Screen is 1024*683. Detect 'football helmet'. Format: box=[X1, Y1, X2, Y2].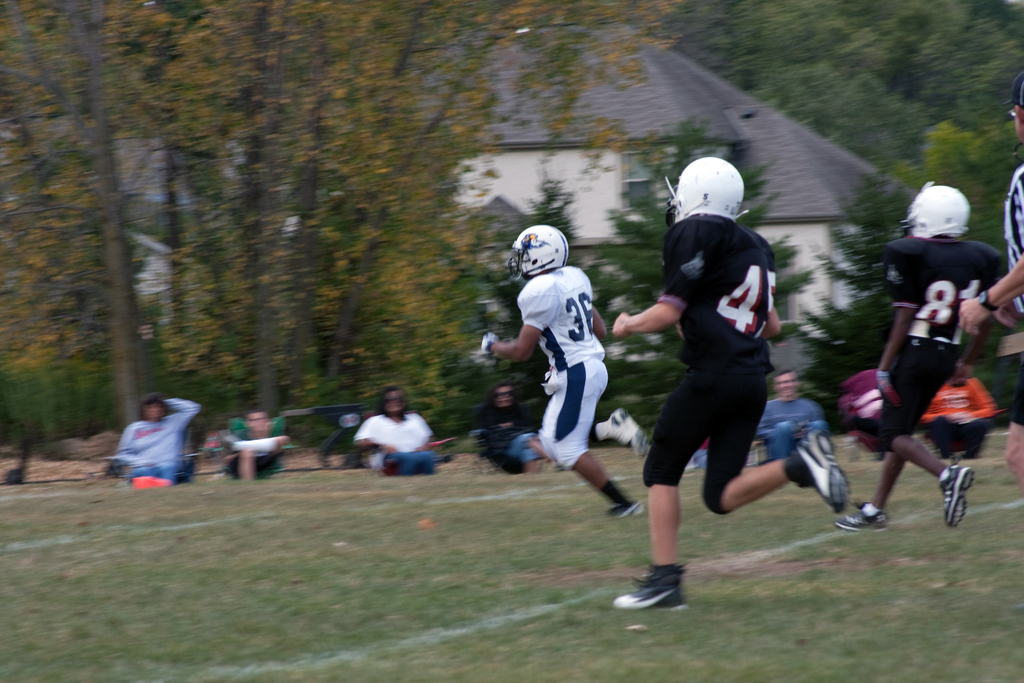
box=[663, 158, 743, 229].
